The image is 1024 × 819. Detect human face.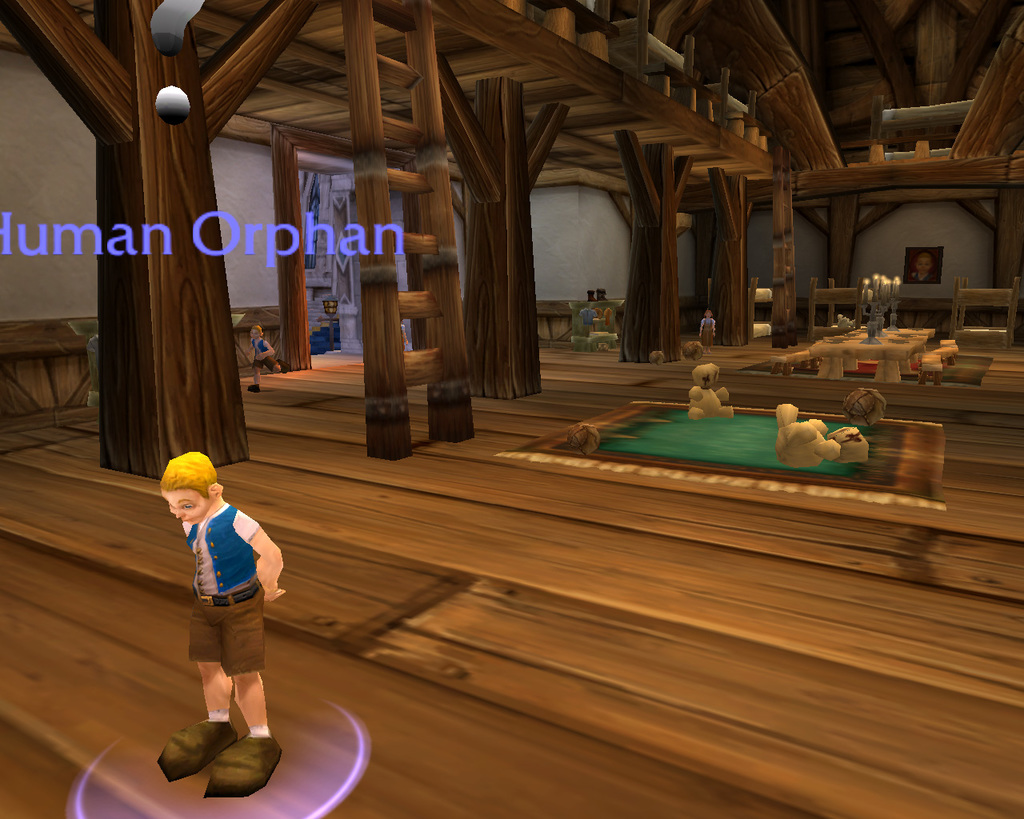
Detection: [254, 330, 259, 339].
